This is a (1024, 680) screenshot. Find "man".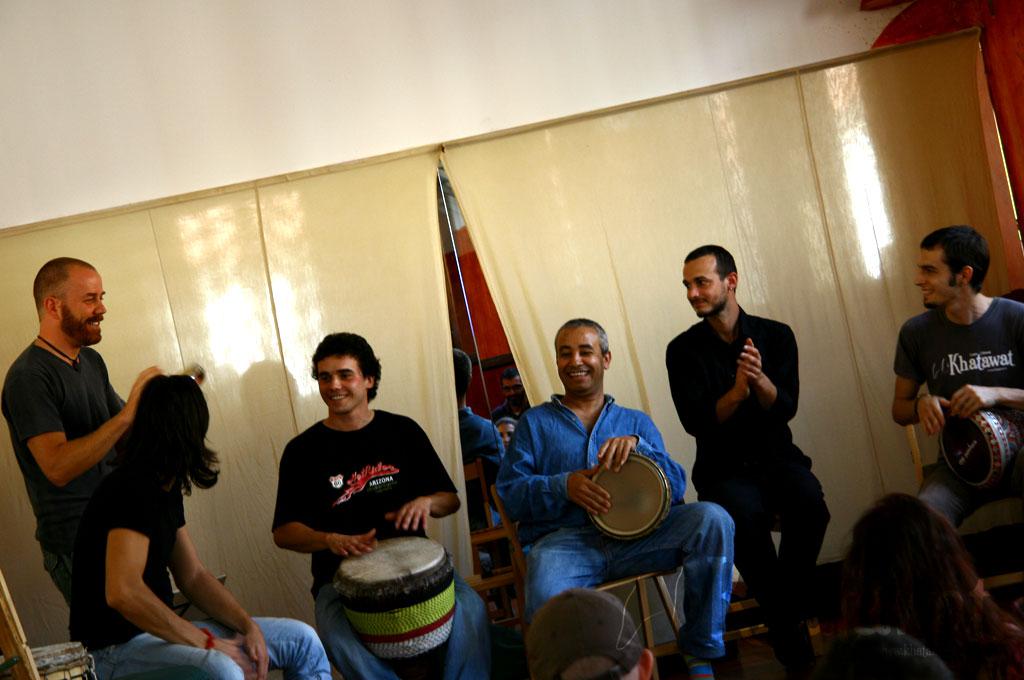
Bounding box: detection(673, 236, 851, 650).
